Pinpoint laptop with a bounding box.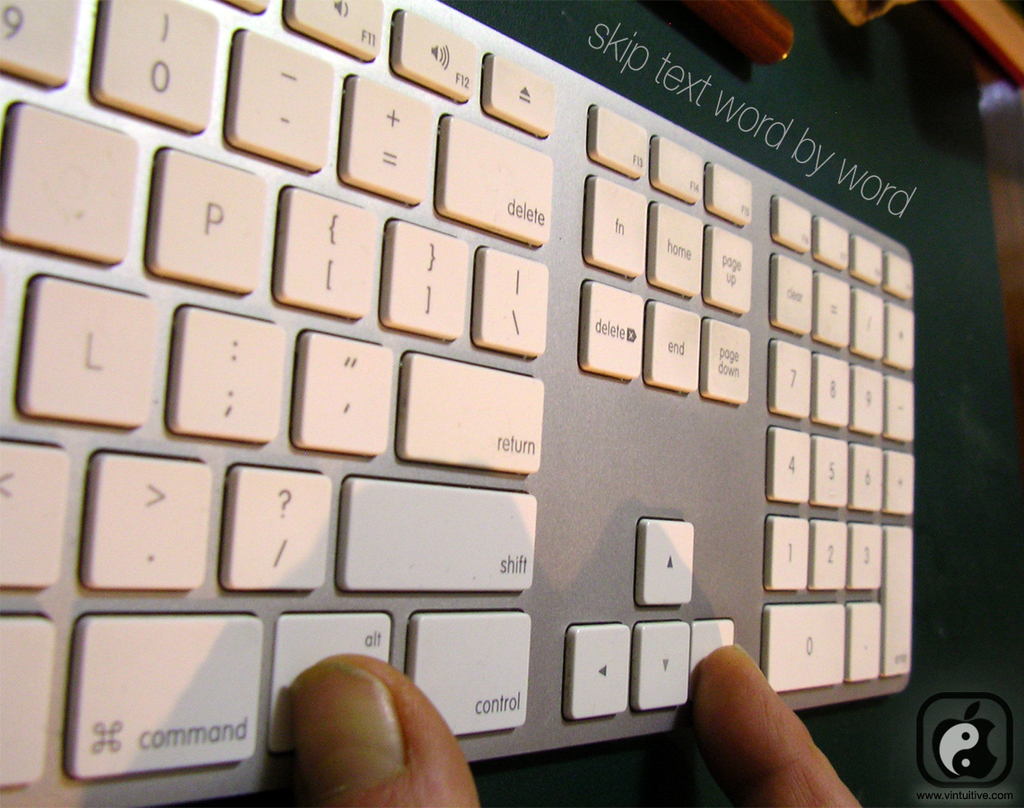
region(0, 0, 937, 807).
